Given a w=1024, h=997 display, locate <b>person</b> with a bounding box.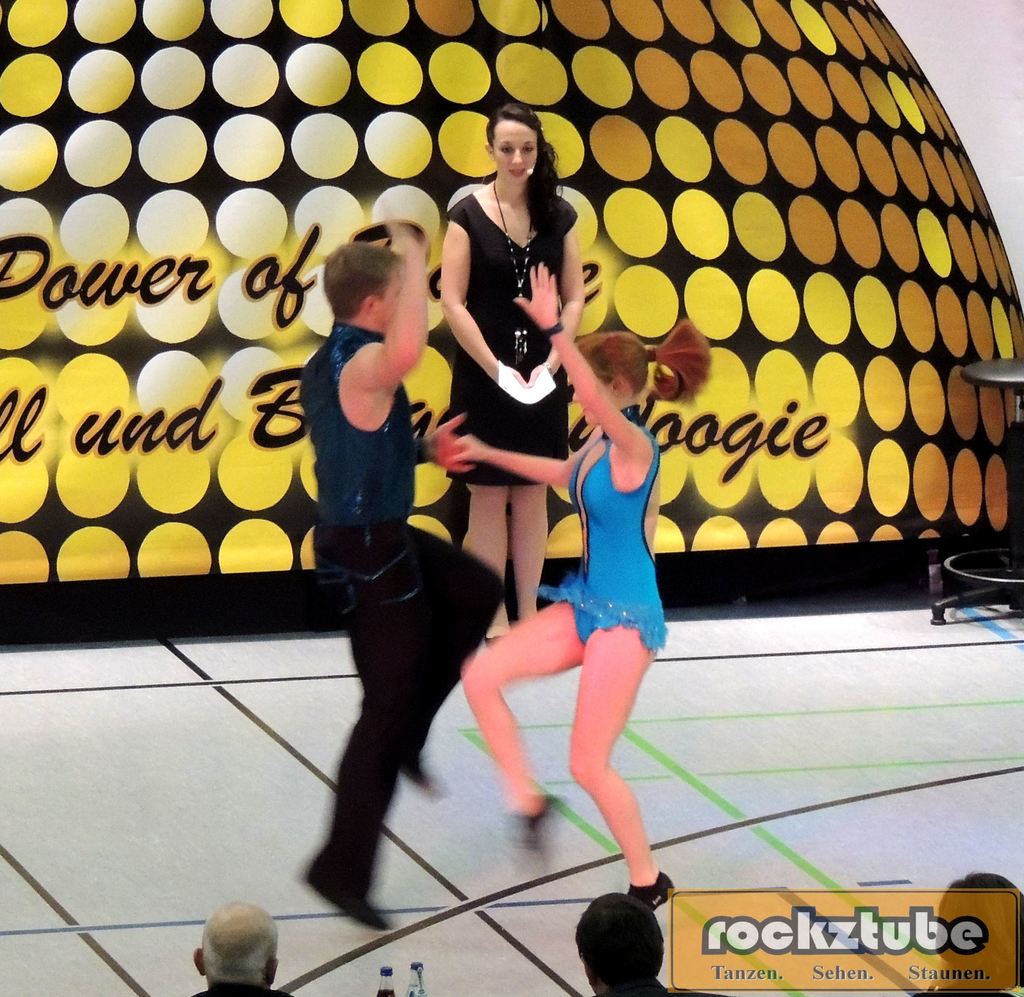
Located: (x1=572, y1=892, x2=719, y2=996).
